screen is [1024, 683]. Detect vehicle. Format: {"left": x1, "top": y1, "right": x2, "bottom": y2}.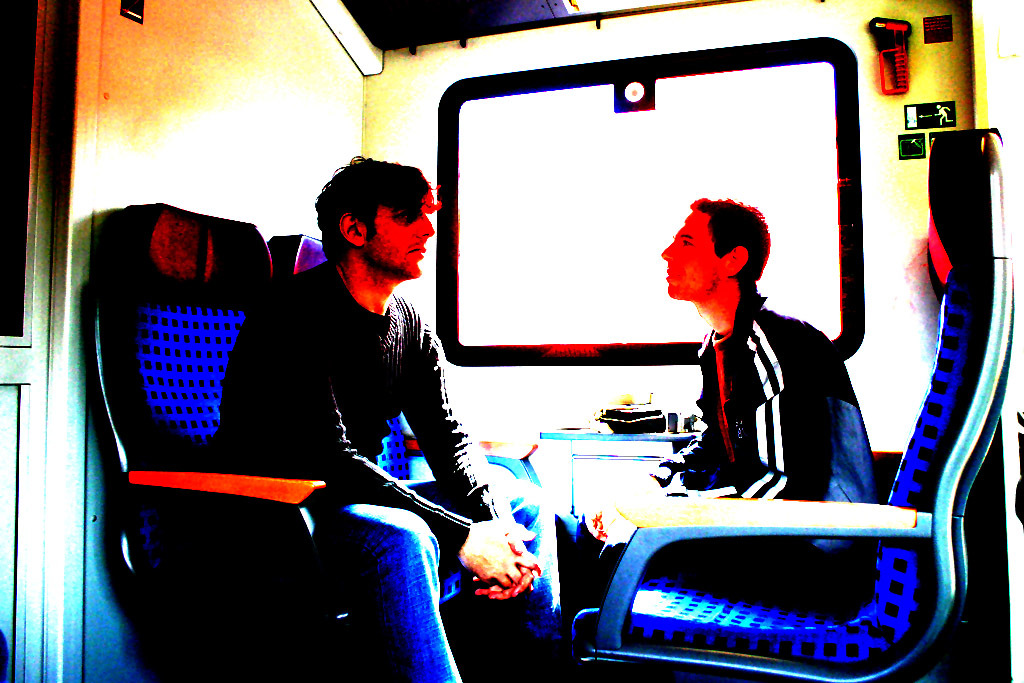
{"left": 0, "top": 0, "right": 1021, "bottom": 682}.
